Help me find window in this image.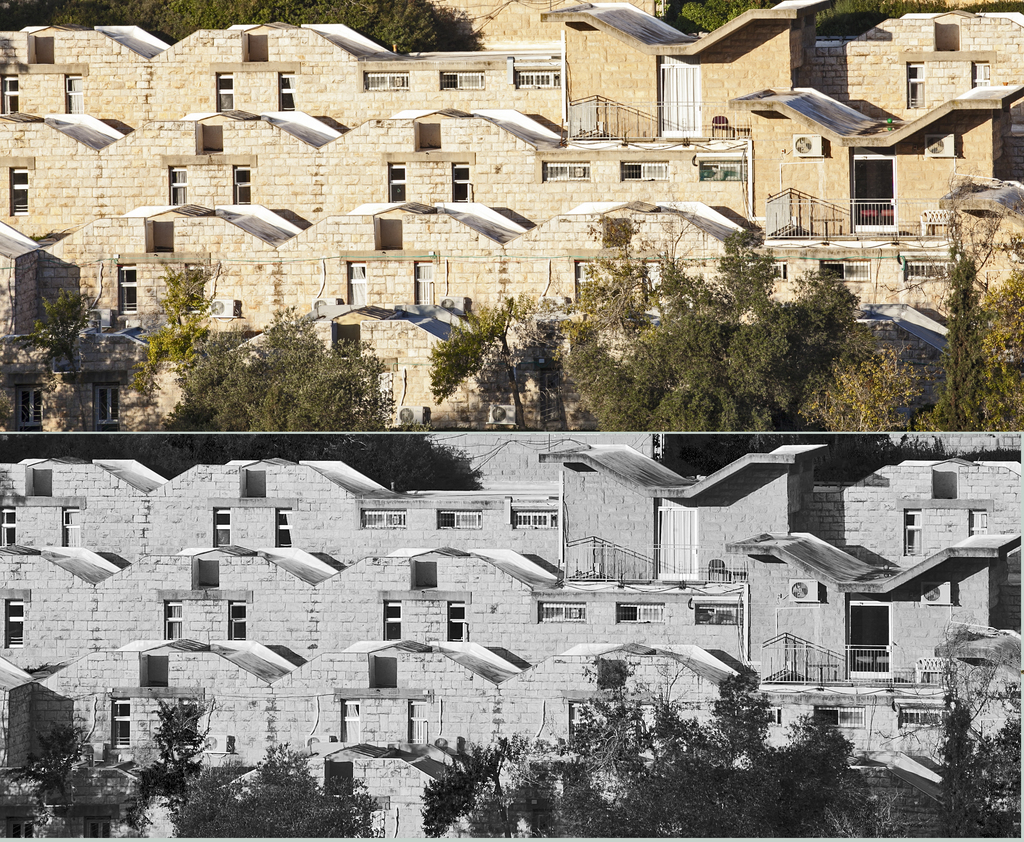
Found it: Rect(119, 260, 140, 315).
